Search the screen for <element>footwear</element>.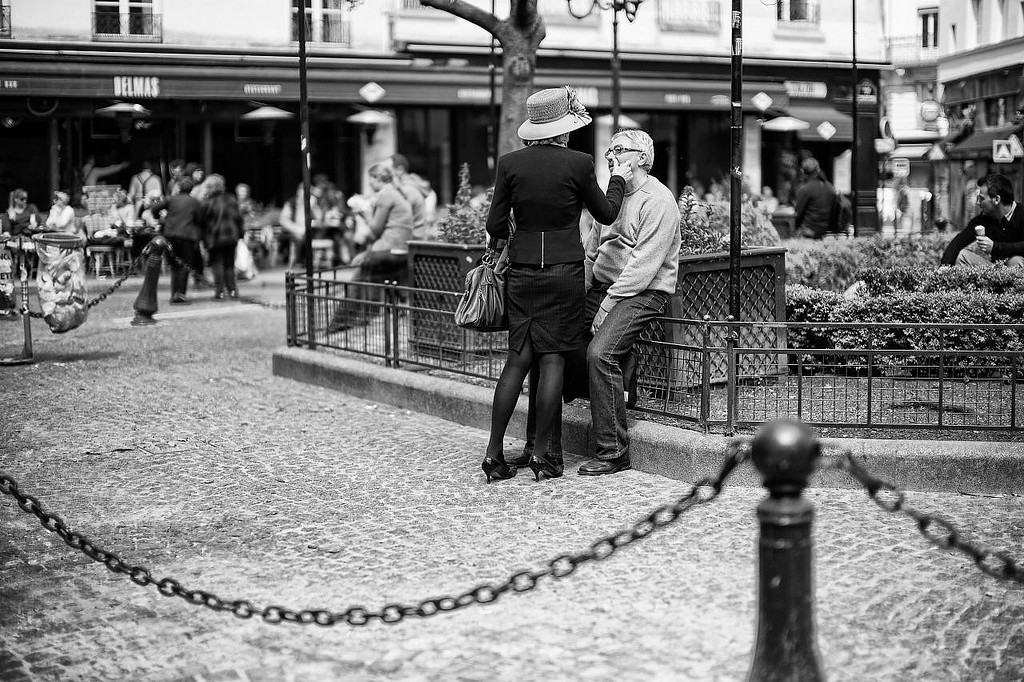
Found at [479, 454, 519, 484].
